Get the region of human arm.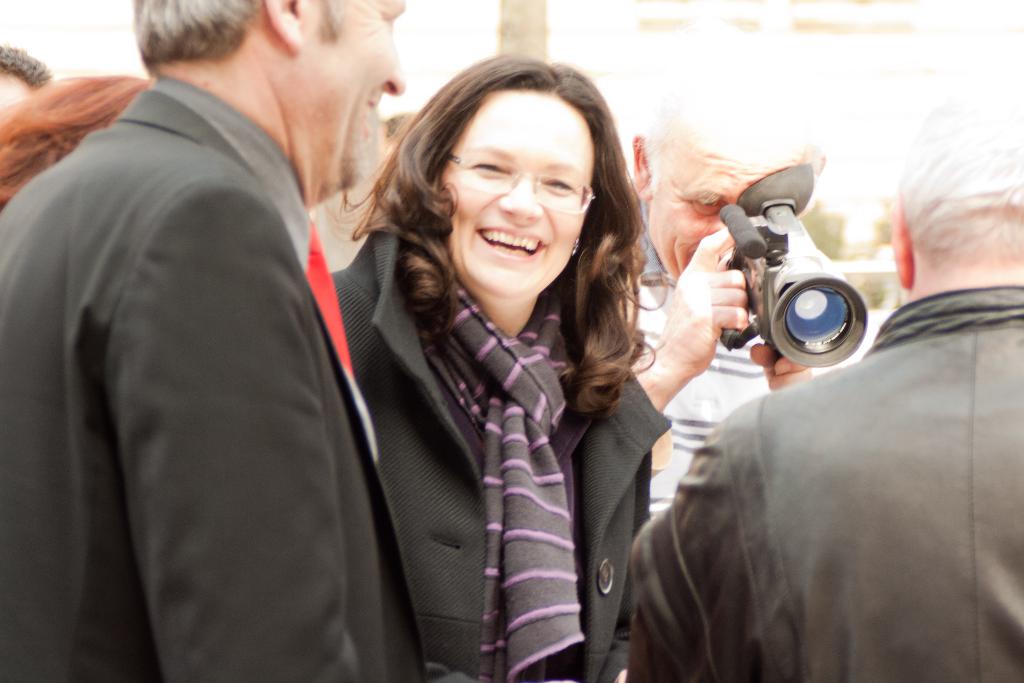
[x1=620, y1=232, x2=750, y2=479].
